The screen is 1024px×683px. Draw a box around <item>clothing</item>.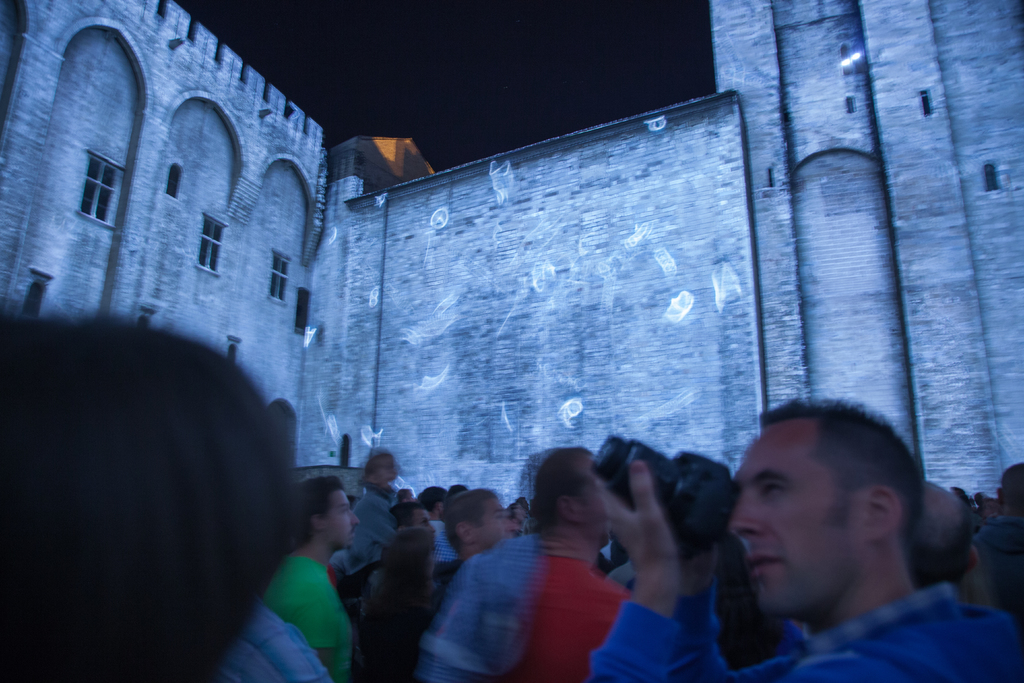
(left=585, top=574, right=1023, bottom=682).
